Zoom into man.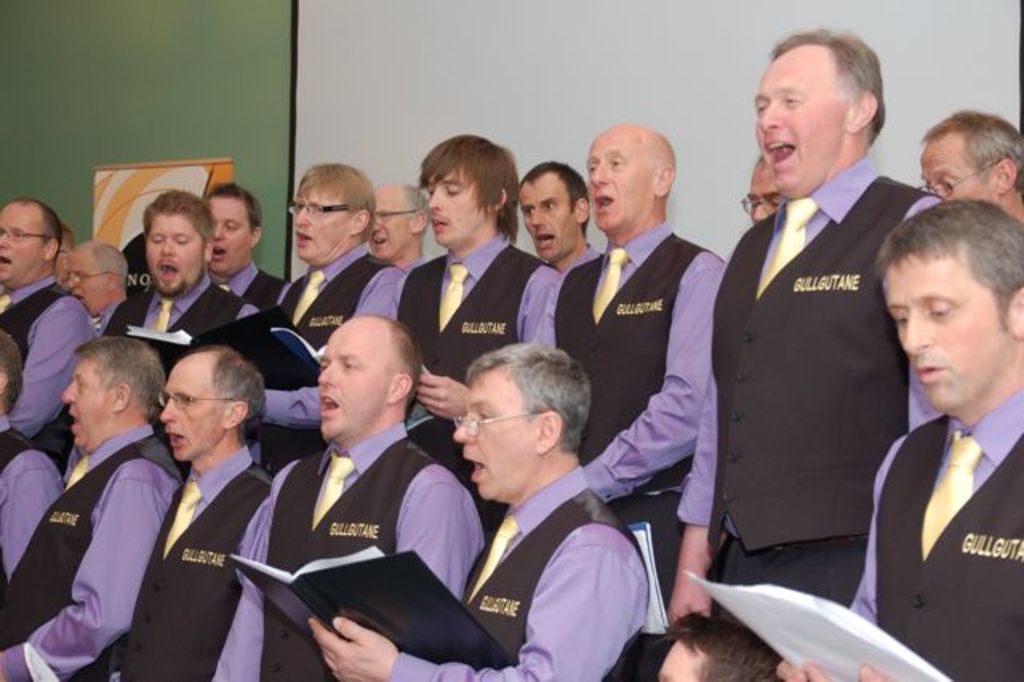
Zoom target: 250, 158, 403, 483.
